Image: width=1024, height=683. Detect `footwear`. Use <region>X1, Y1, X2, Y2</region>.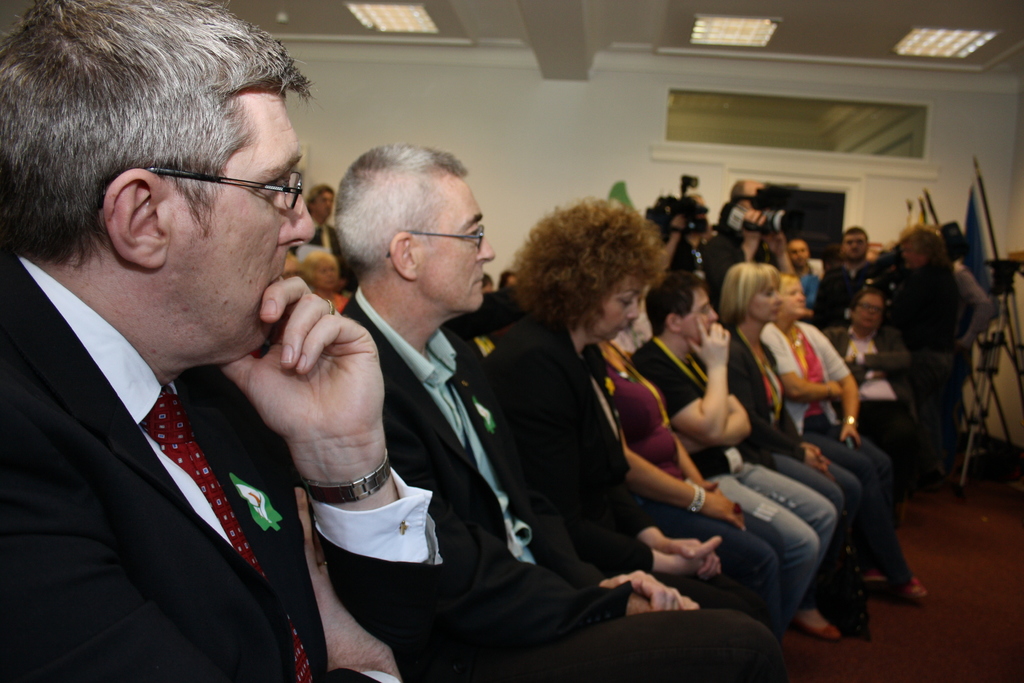
<region>797, 620, 844, 639</region>.
